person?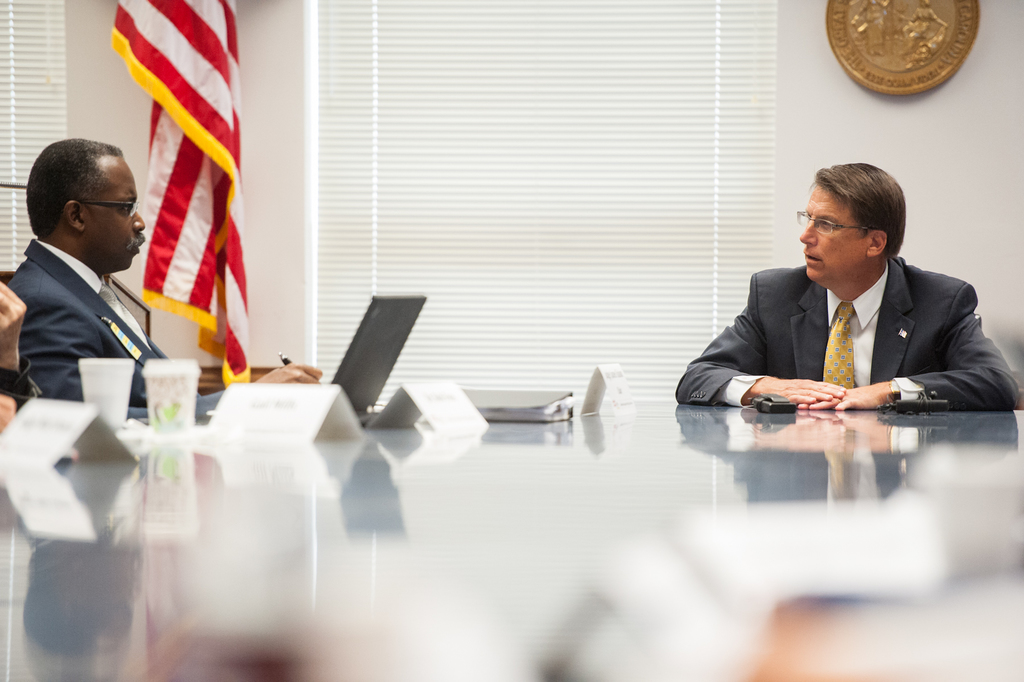
bbox=[4, 288, 52, 426]
